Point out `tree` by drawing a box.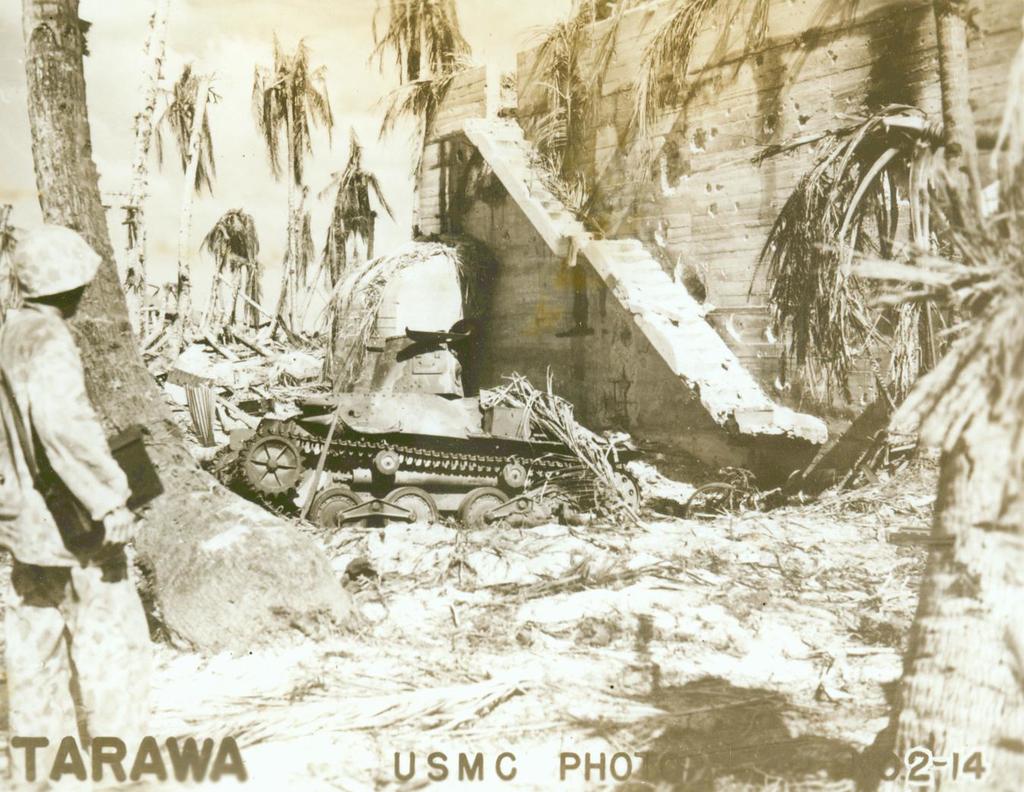
<bbox>120, 0, 172, 345</bbox>.
